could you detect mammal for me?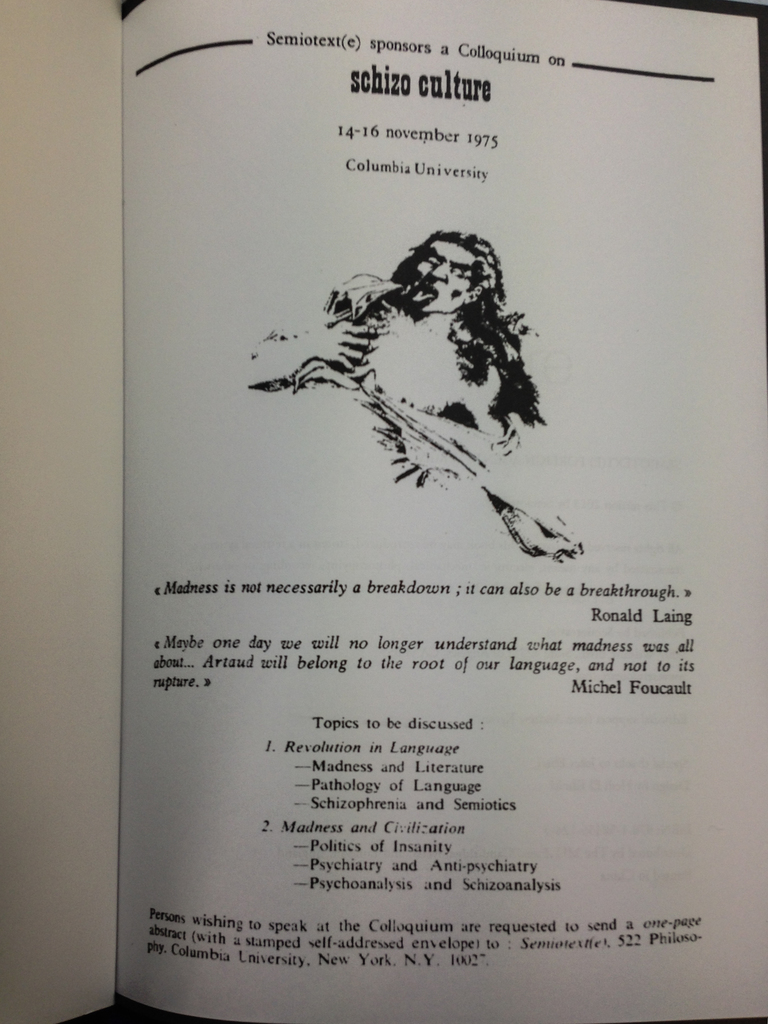
Detection result: 246 225 554 557.
